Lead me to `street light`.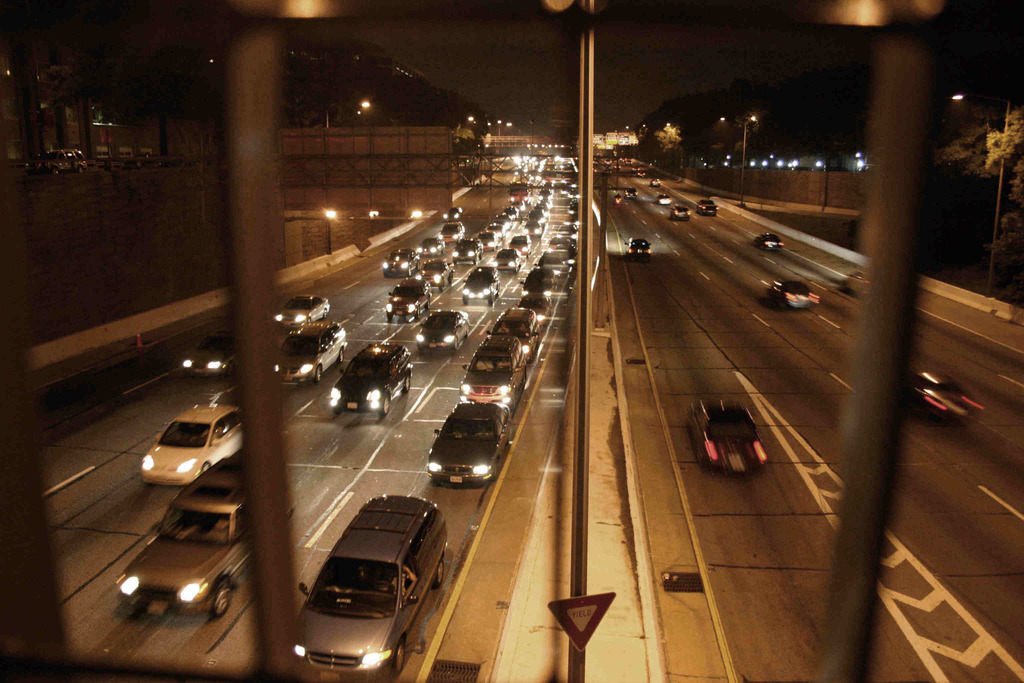
Lead to [643,123,671,173].
